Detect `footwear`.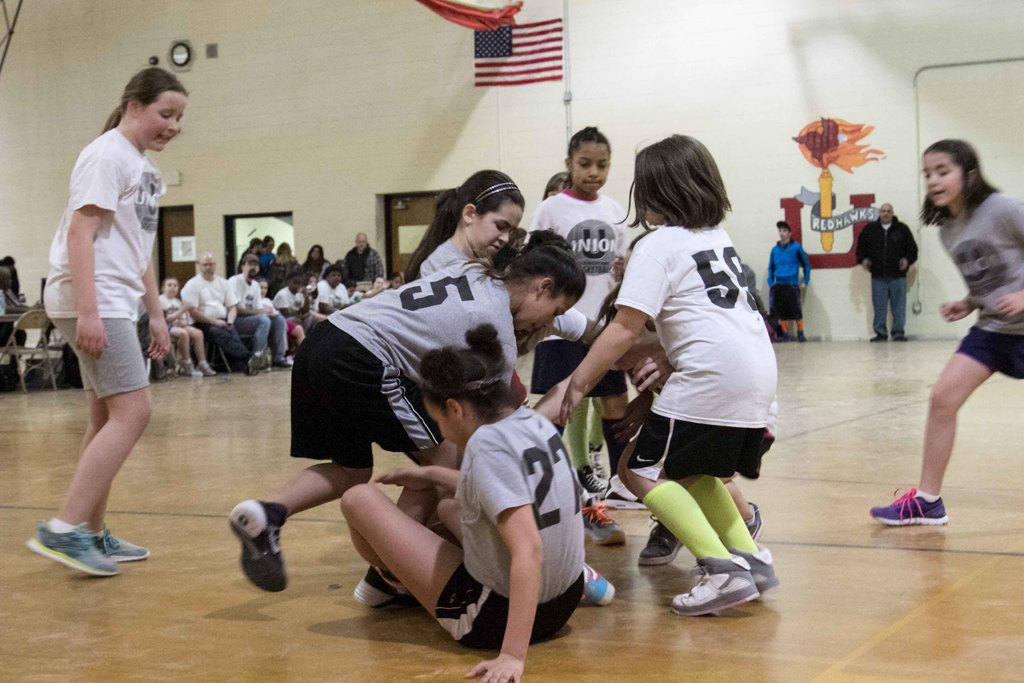
Detected at 741 505 765 542.
